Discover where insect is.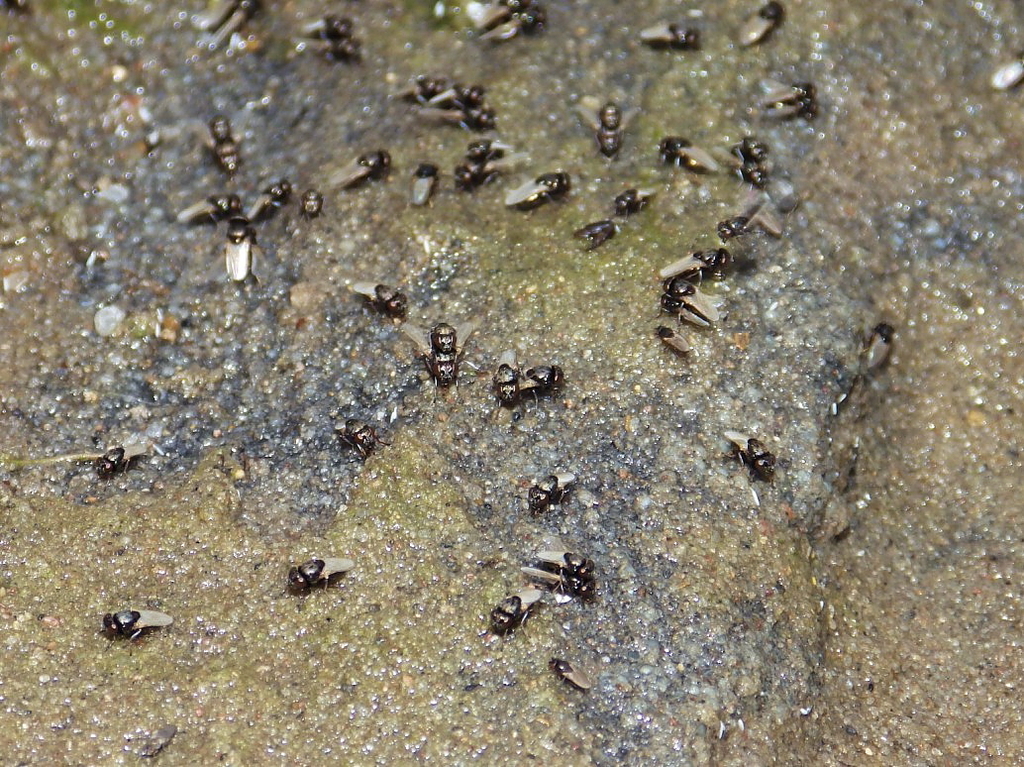
Discovered at box(176, 191, 243, 221).
